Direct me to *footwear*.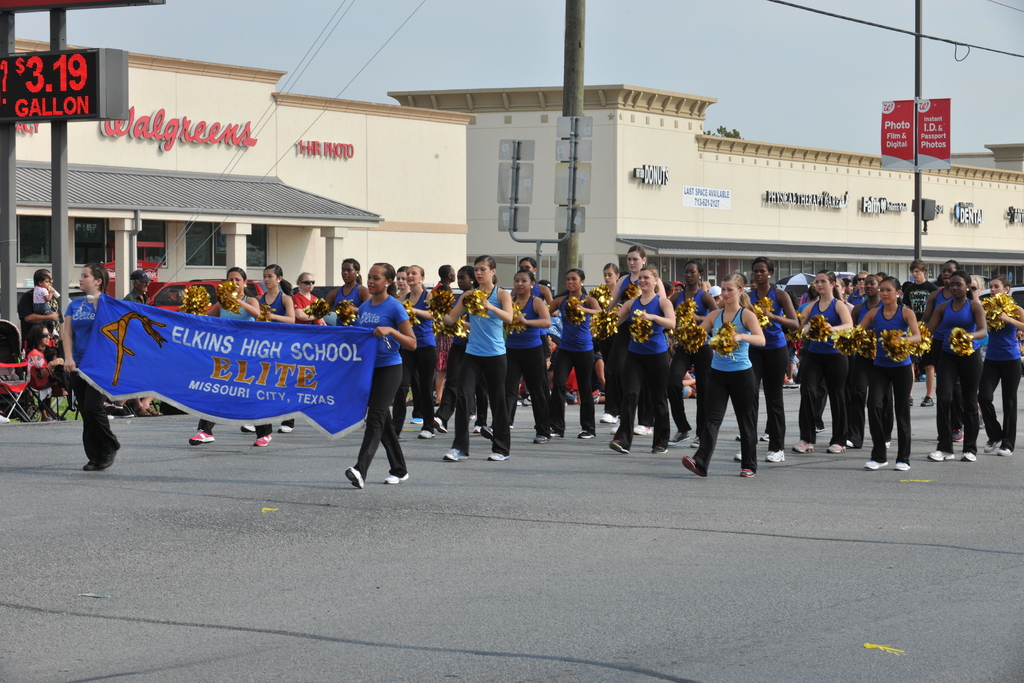
Direction: bbox=(924, 395, 934, 410).
